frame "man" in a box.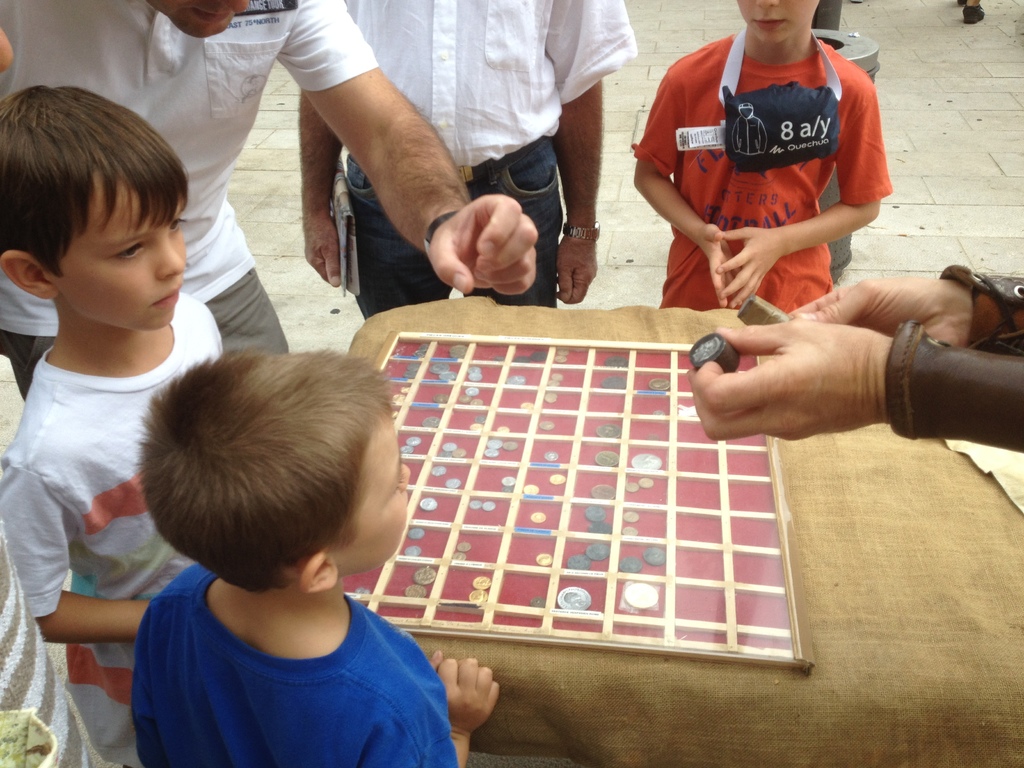
locate(0, 0, 547, 421).
